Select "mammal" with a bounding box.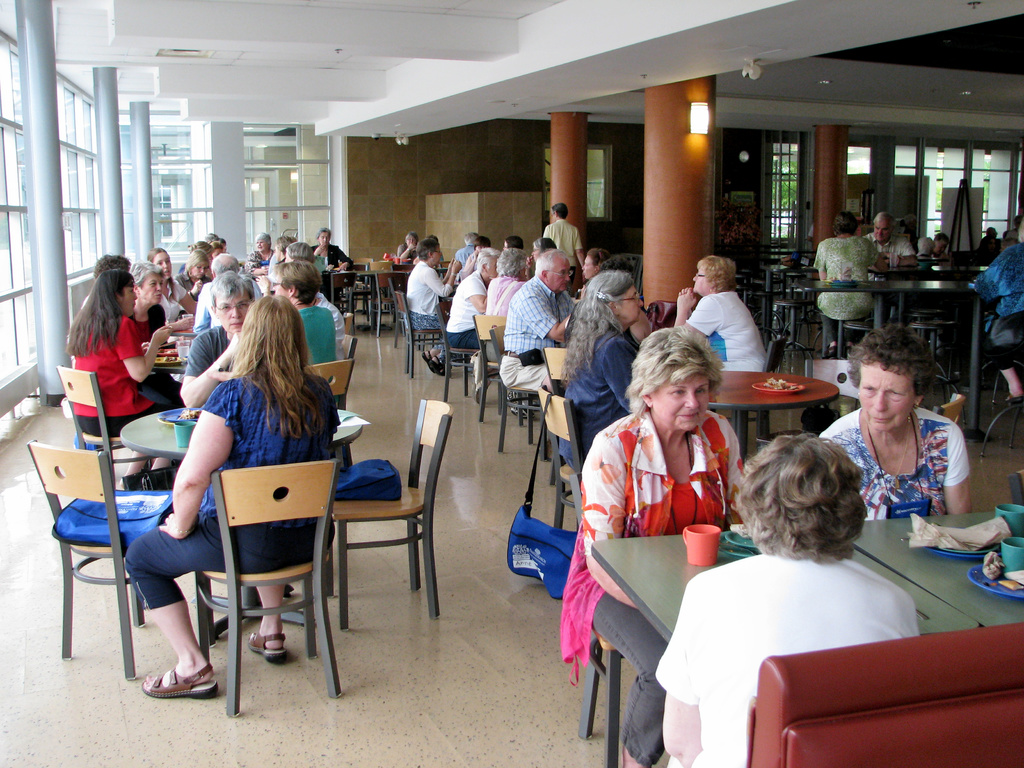
934:229:950:259.
